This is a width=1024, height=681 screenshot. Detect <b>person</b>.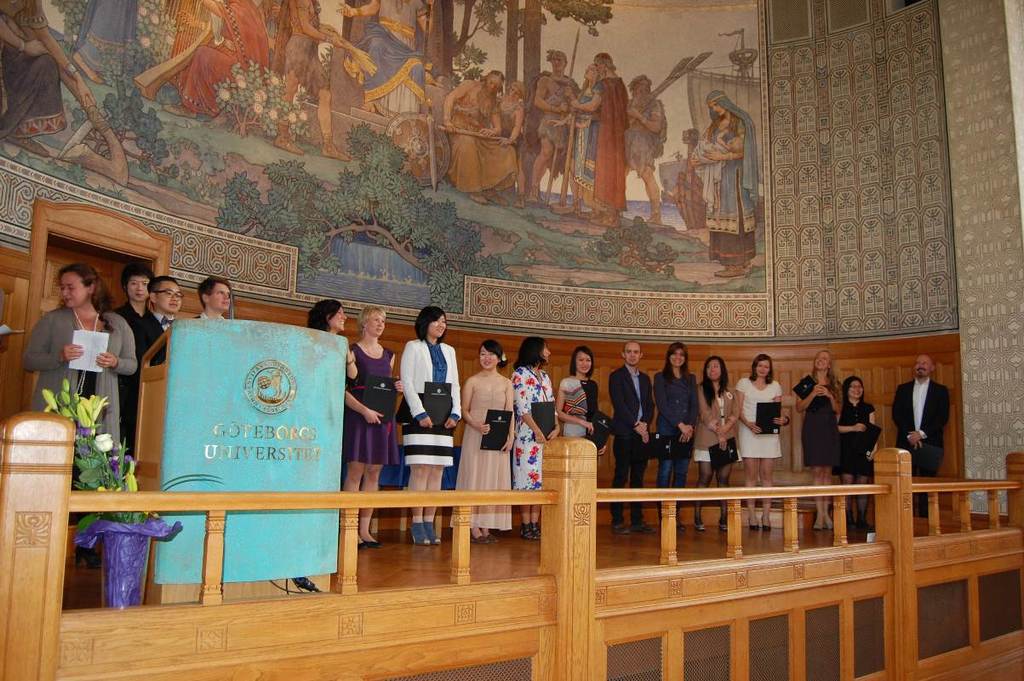
crop(26, 258, 134, 467).
